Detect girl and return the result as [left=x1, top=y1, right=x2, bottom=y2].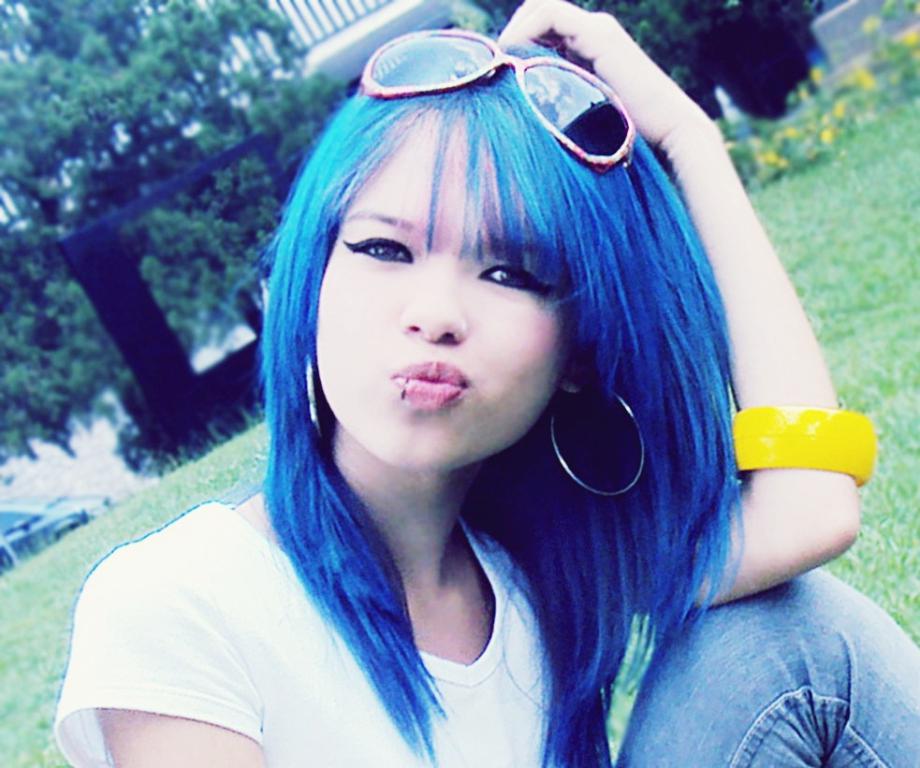
[left=56, top=0, right=919, bottom=767].
